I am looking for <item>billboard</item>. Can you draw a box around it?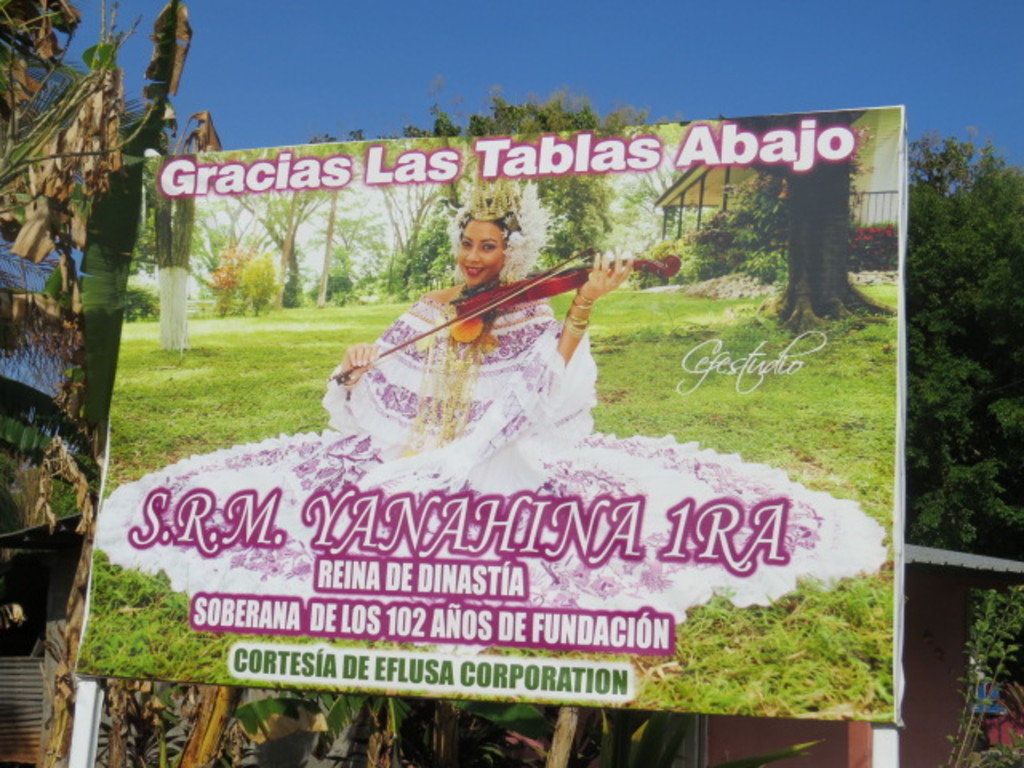
Sure, the bounding box is (left=72, top=102, right=902, bottom=733).
